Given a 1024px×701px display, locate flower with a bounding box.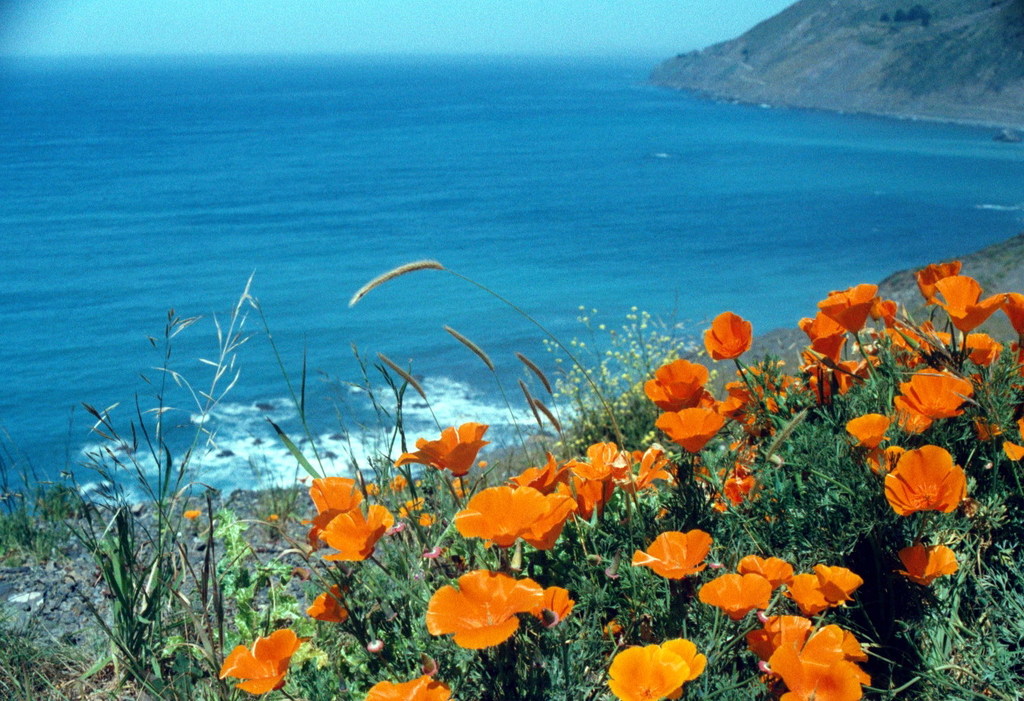
Located: <region>604, 643, 688, 700</region>.
